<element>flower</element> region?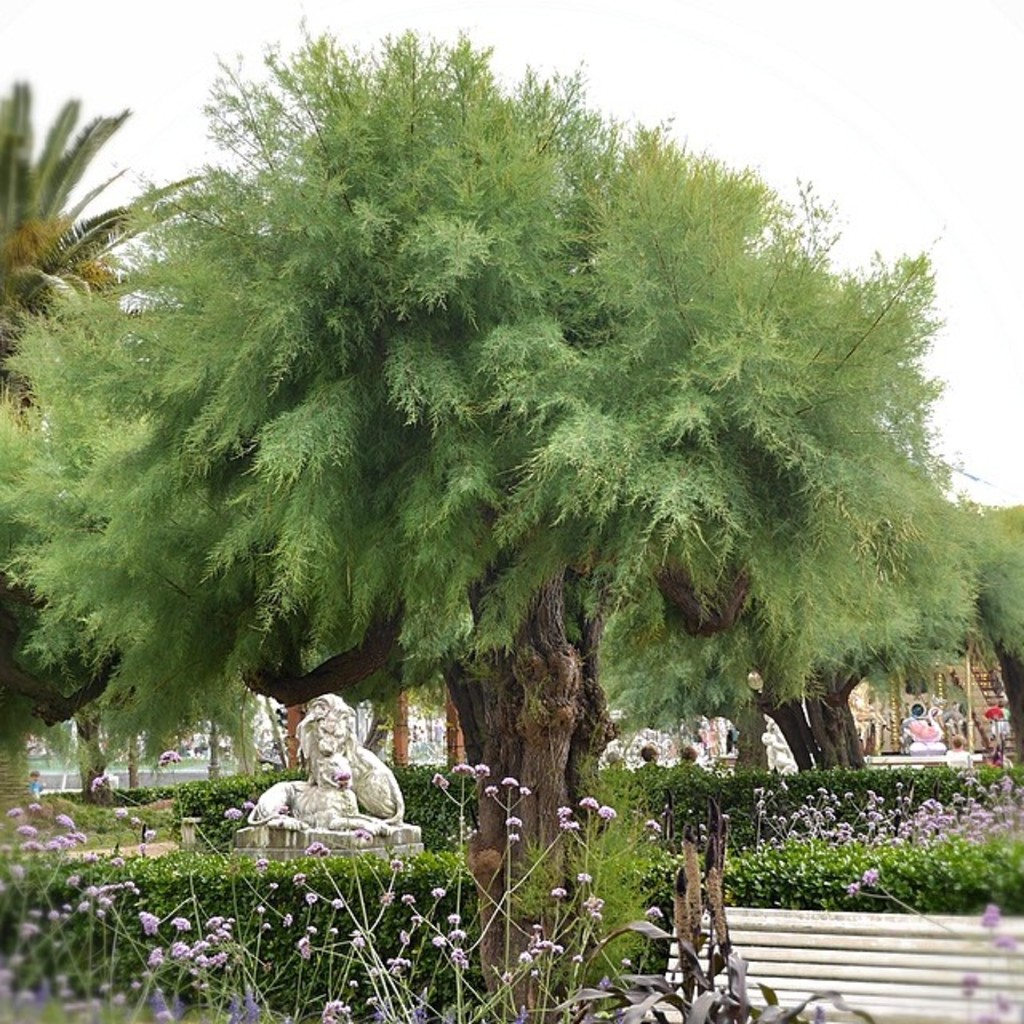
crop(334, 773, 357, 787)
